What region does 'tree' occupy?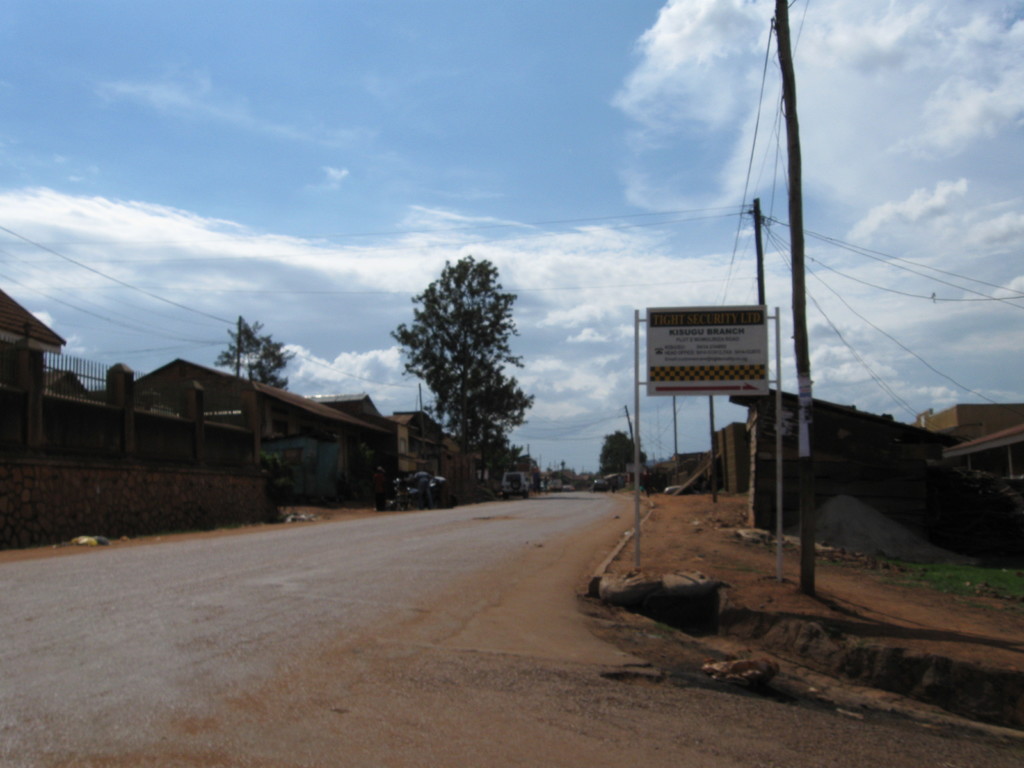
Rect(388, 250, 541, 483).
